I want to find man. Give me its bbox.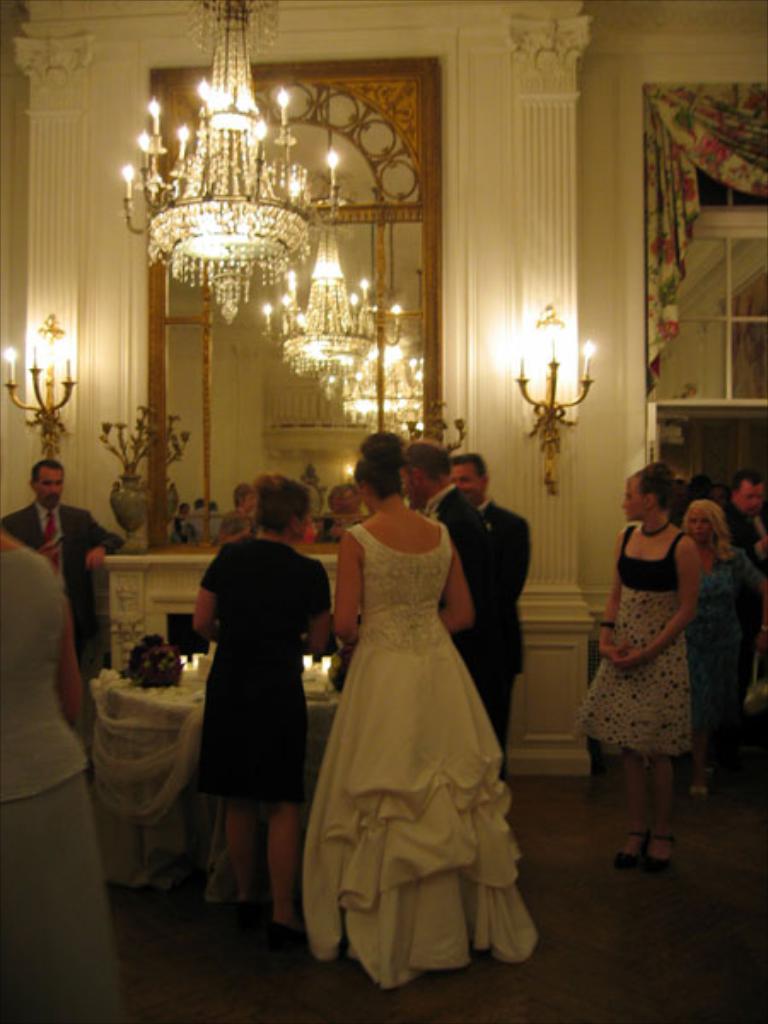
crop(0, 459, 128, 667).
